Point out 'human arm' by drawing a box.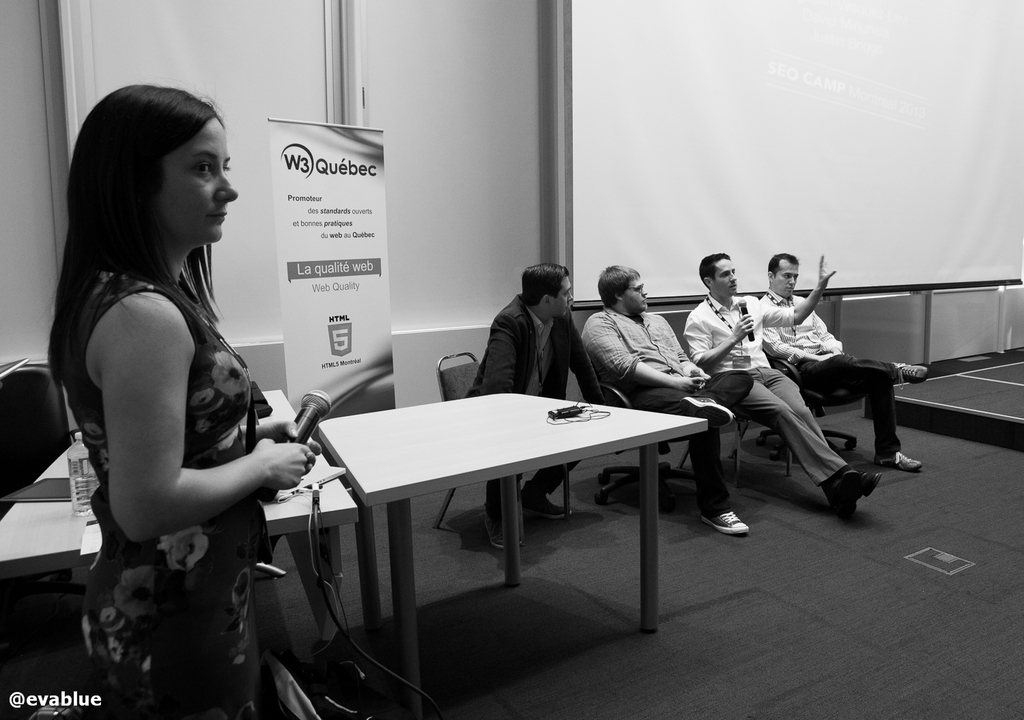
[683,305,755,366].
